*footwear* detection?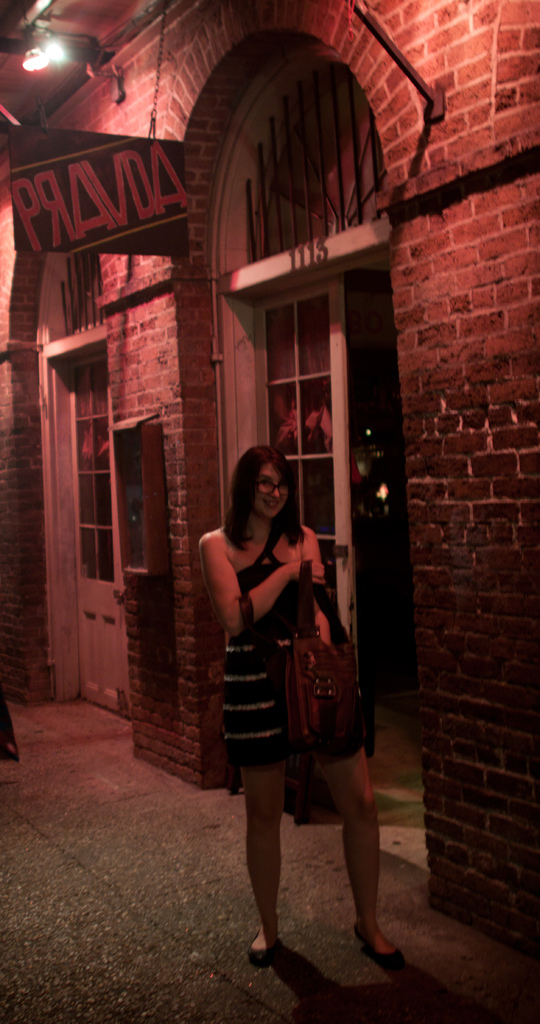
(351,923,415,977)
